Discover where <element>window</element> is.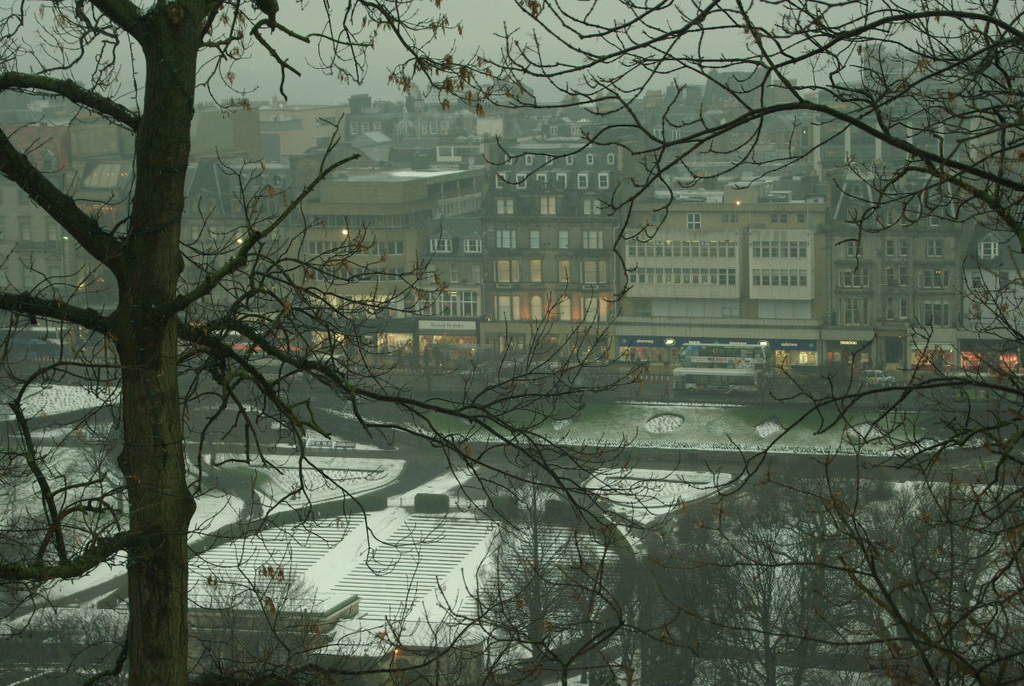
Discovered at (778, 209, 786, 225).
